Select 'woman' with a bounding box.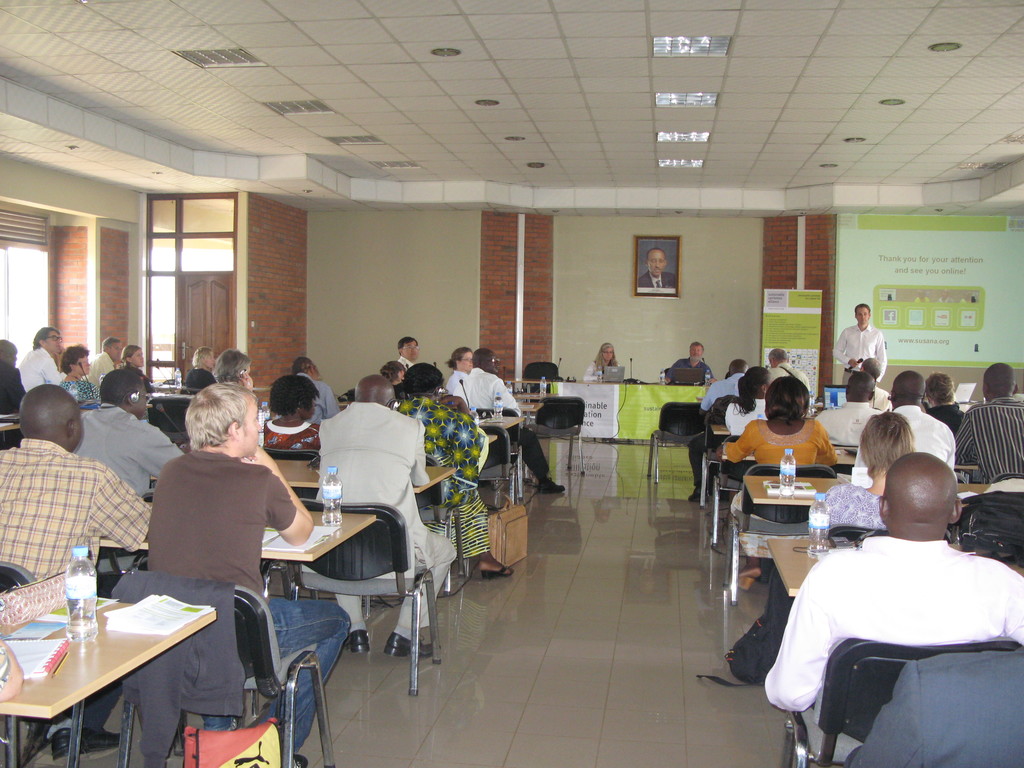
<box>725,367,774,440</box>.
